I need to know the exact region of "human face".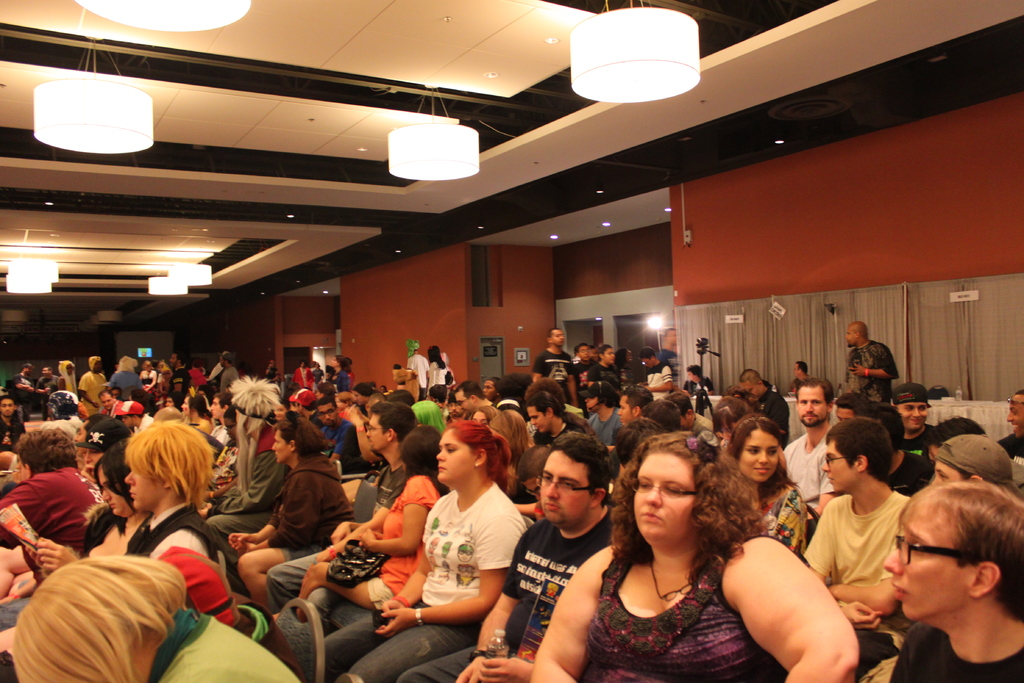
Region: {"x1": 879, "y1": 507, "x2": 966, "y2": 624}.
